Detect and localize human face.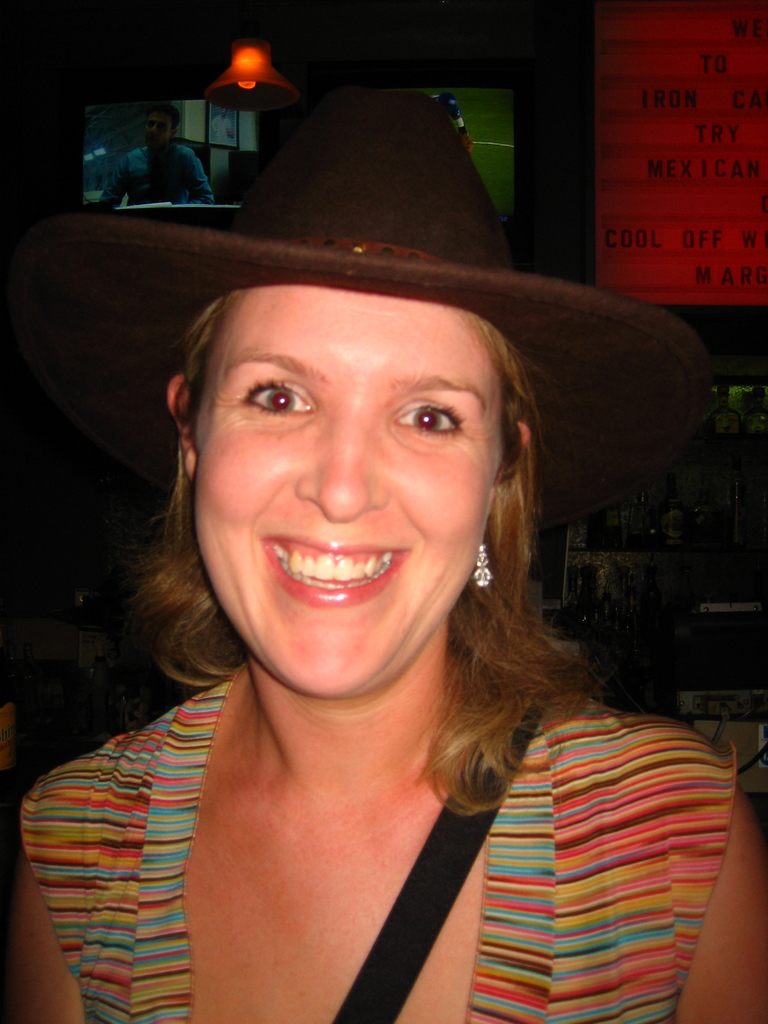
Localized at [220, 287, 514, 675].
